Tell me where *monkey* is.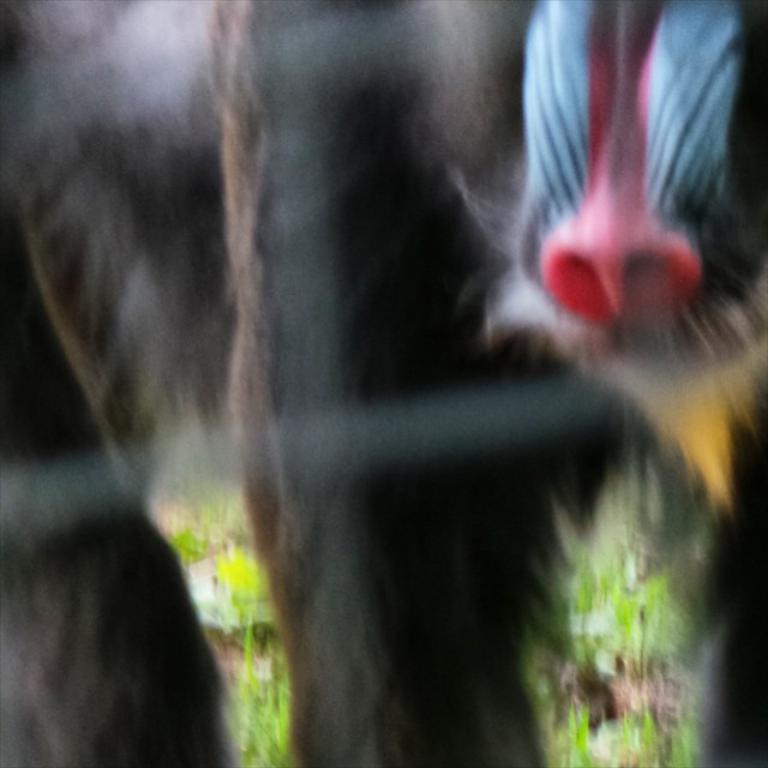
*monkey* is at bbox=(0, 0, 767, 763).
